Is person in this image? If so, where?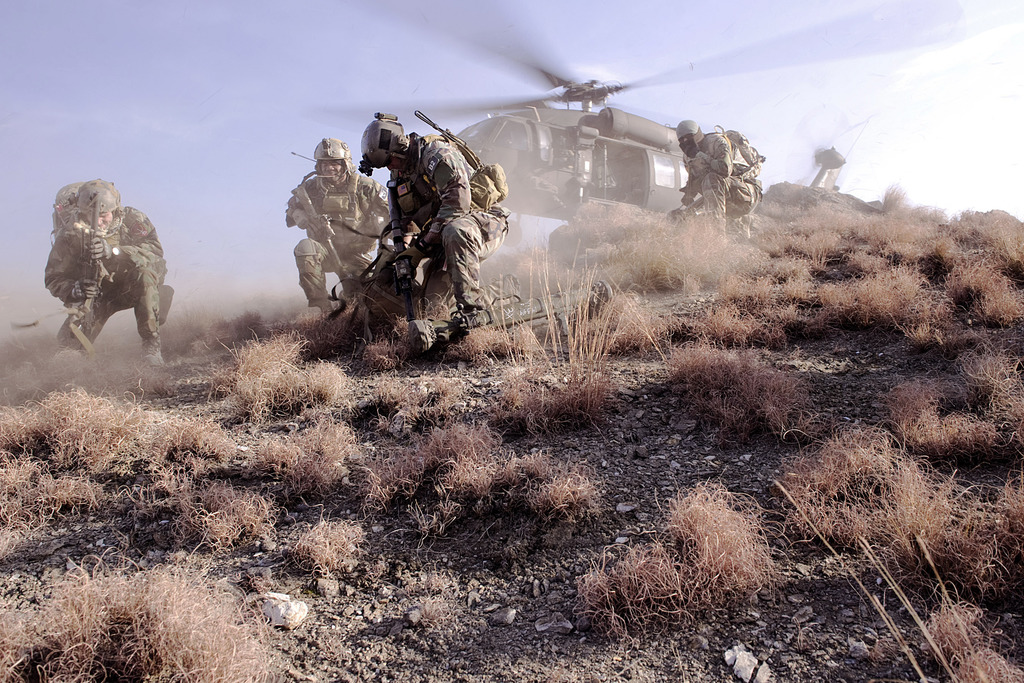
Yes, at <region>356, 113, 506, 320</region>.
